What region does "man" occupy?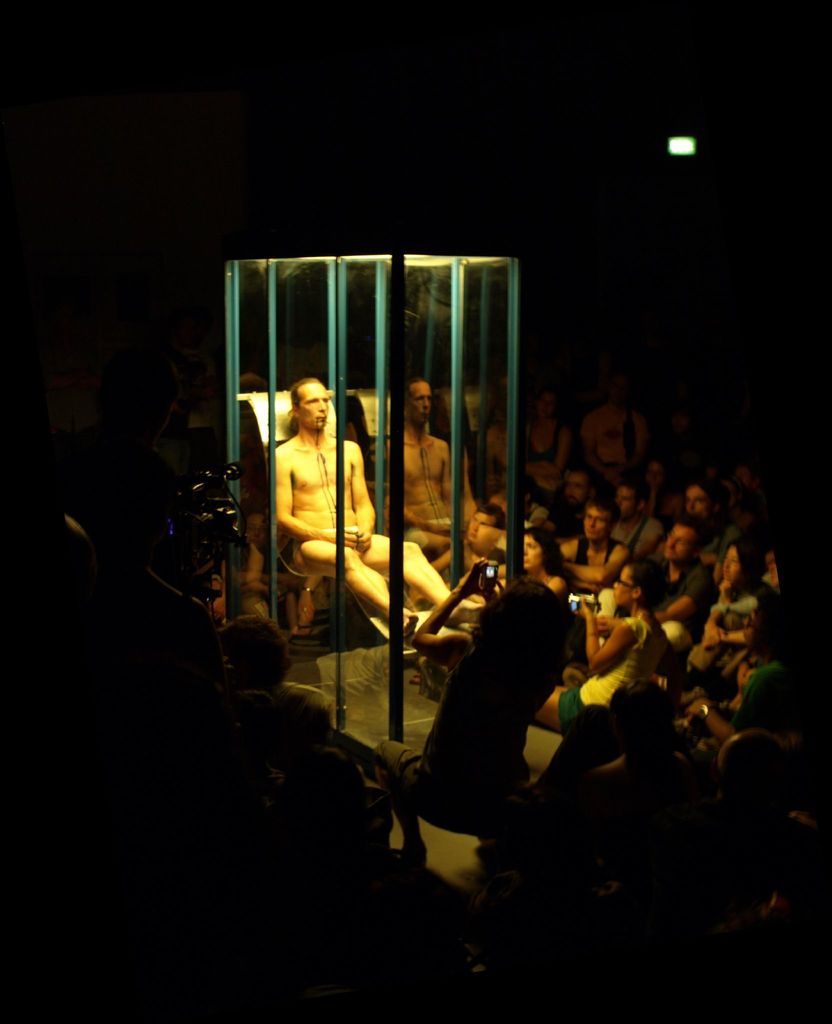
l=680, t=477, r=741, b=588.
